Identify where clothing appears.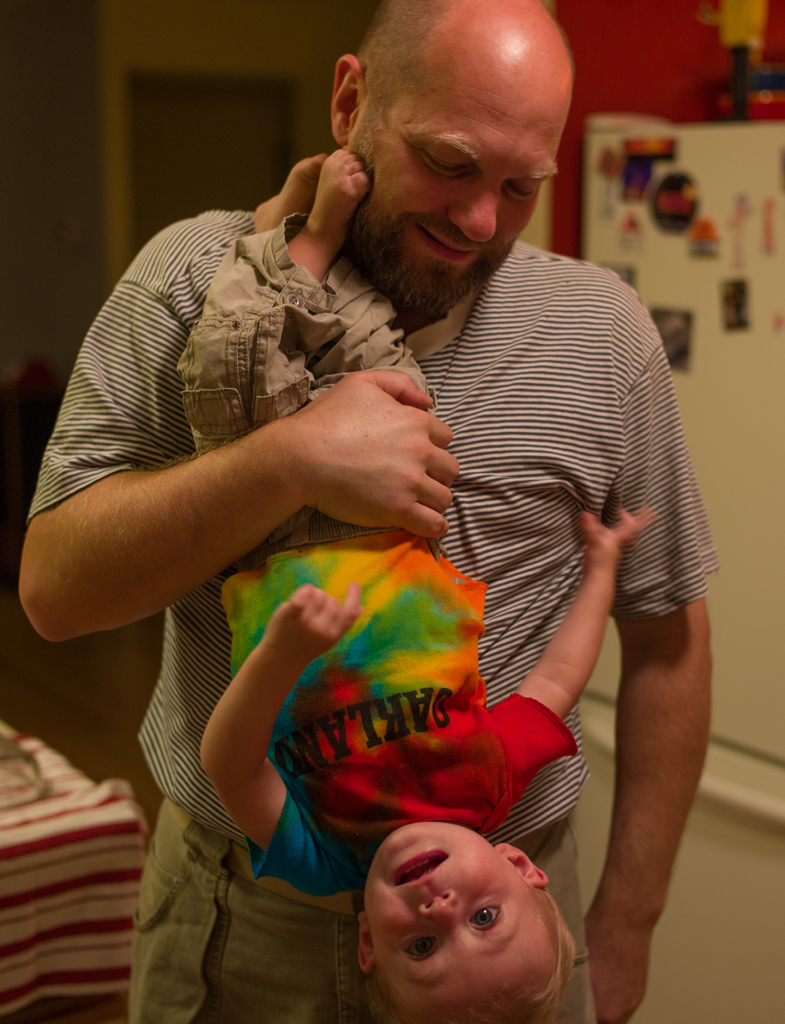
Appears at detection(32, 188, 742, 1016).
